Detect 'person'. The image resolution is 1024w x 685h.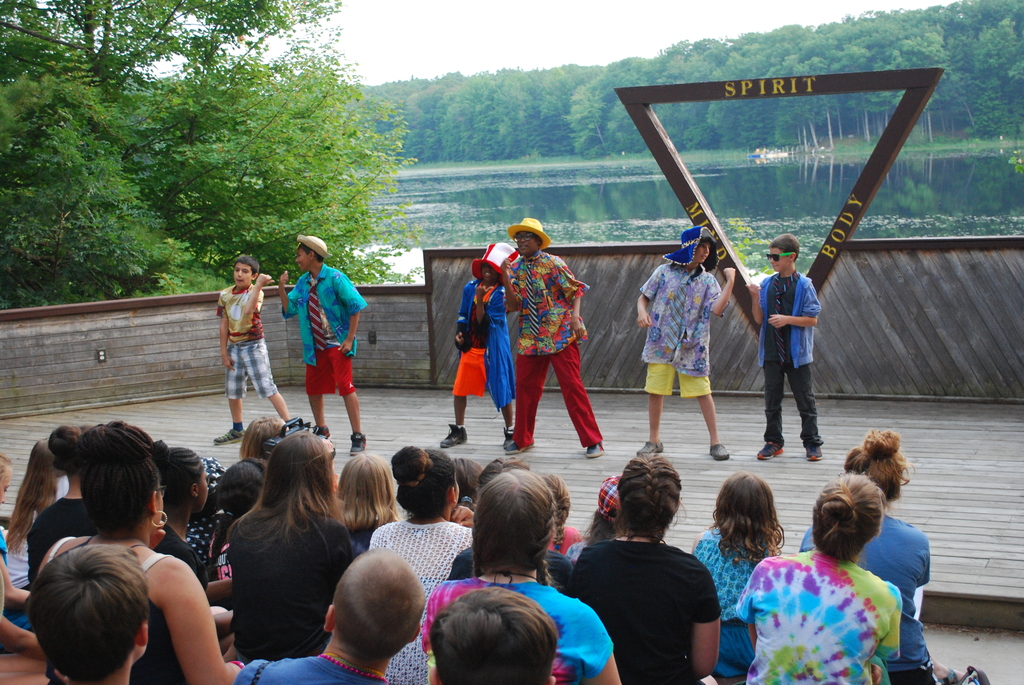
pyautogui.locateOnScreen(335, 455, 401, 552).
